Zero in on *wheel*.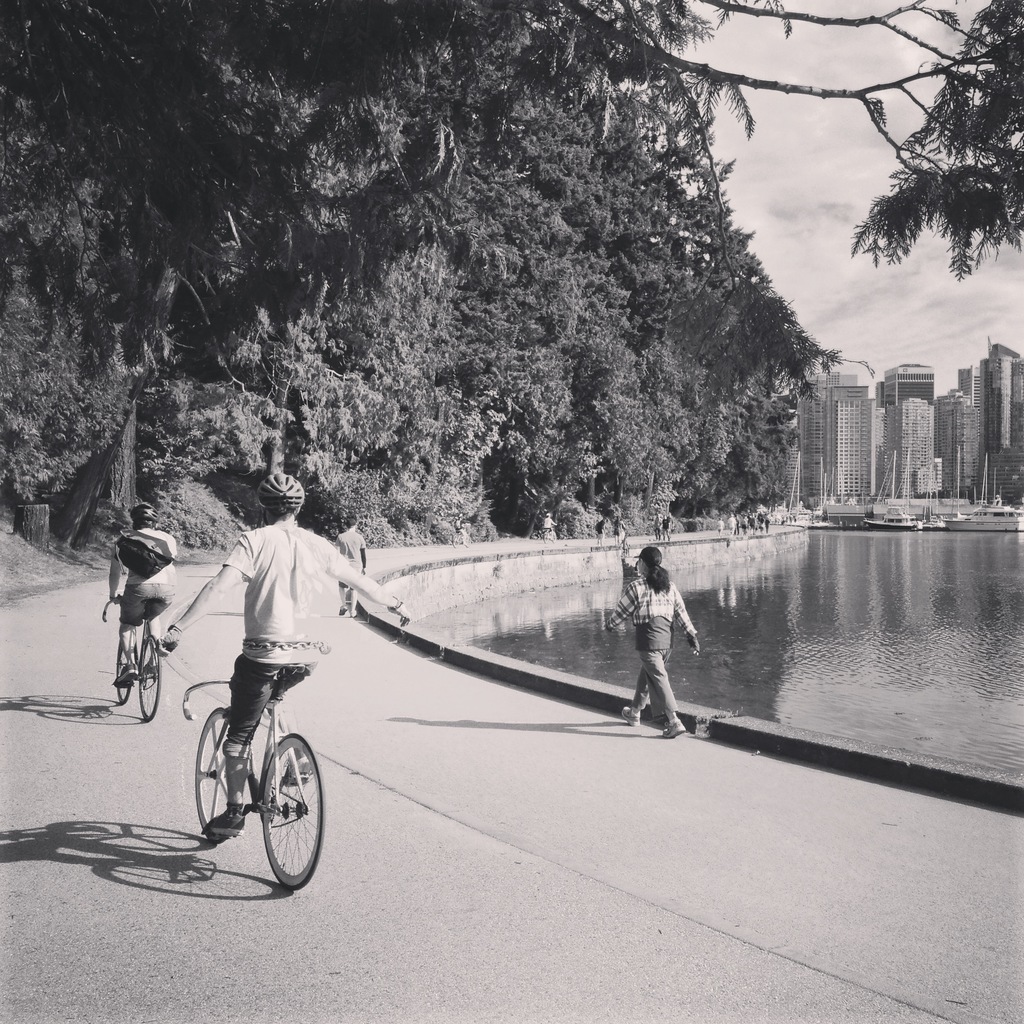
Zeroed in: 134, 631, 164, 720.
